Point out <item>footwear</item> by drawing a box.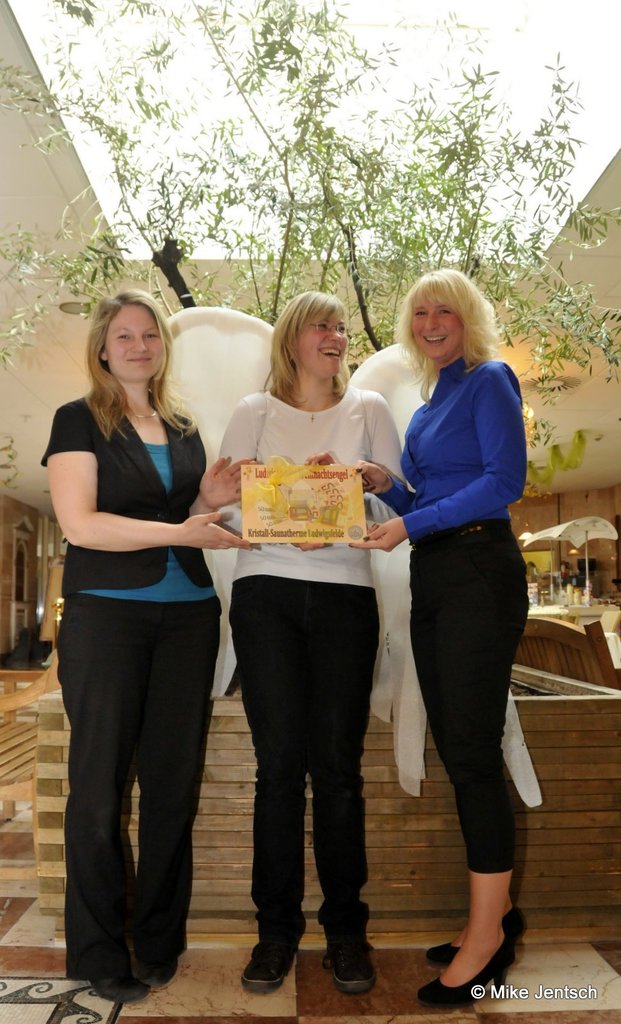
pyautogui.locateOnScreen(411, 930, 519, 1014).
